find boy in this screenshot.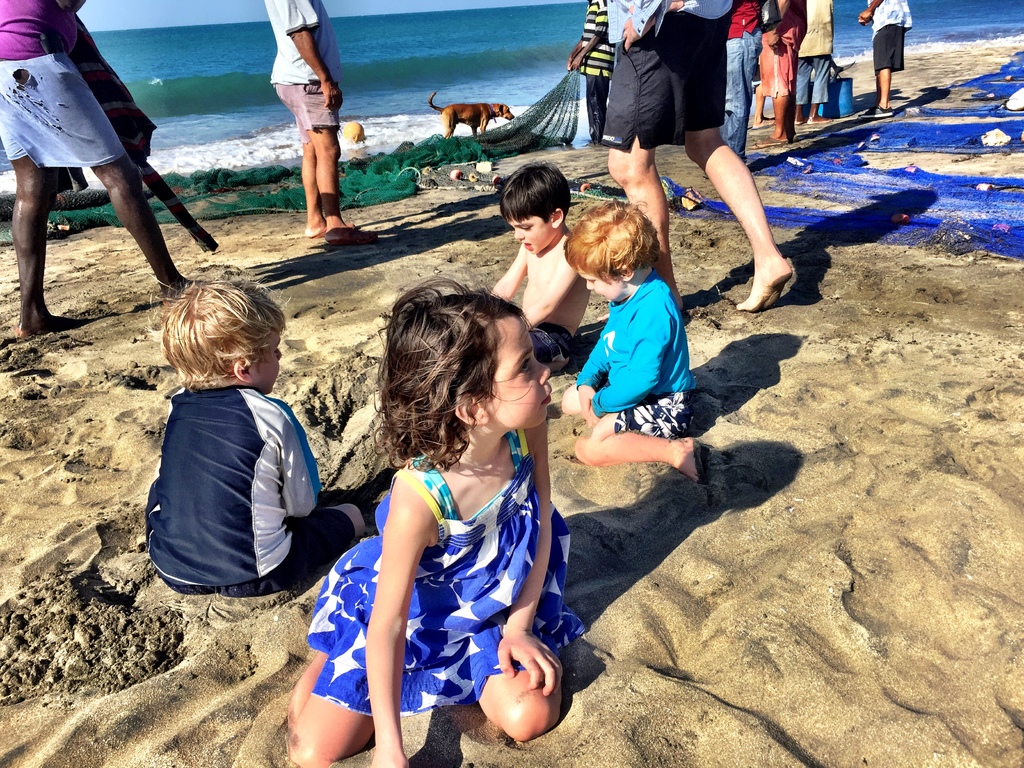
The bounding box for boy is <region>483, 167, 593, 375</region>.
